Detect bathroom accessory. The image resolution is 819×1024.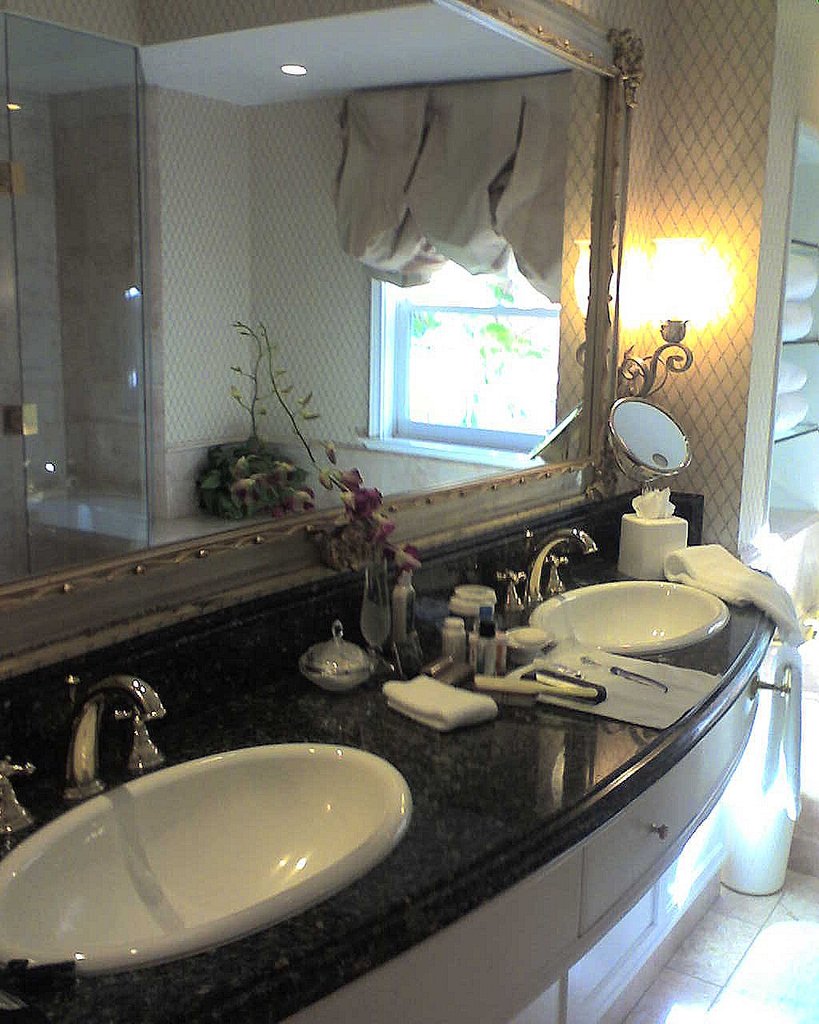
x1=618 y1=235 x2=708 y2=397.
